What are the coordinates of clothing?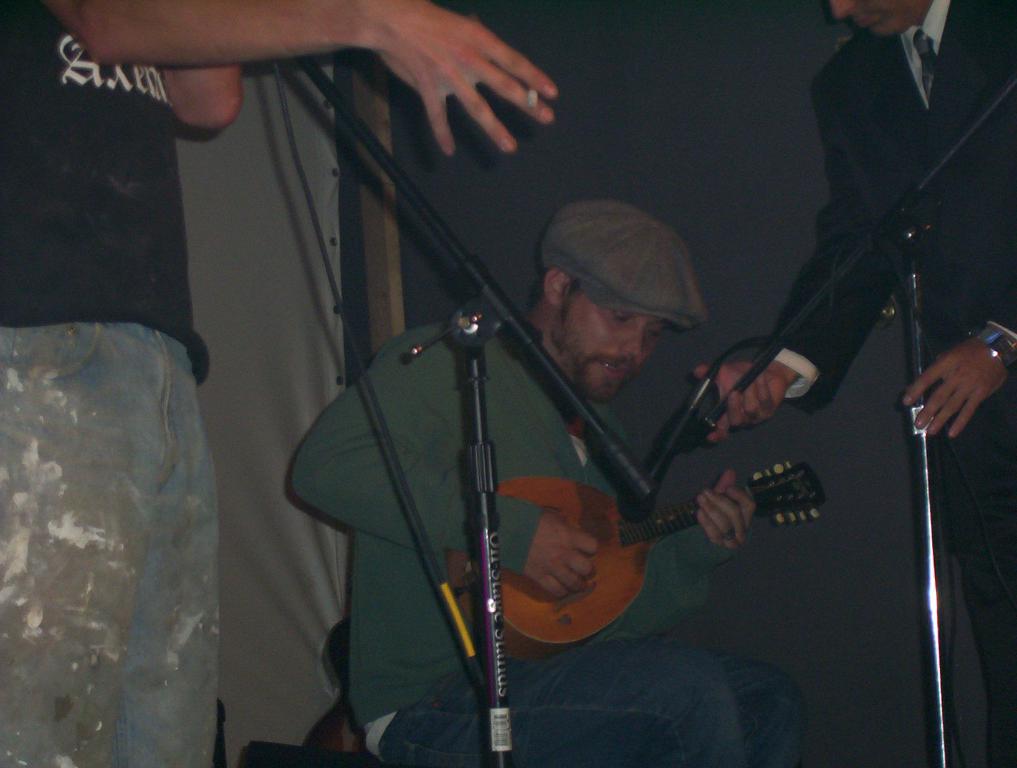
box(751, 0, 1004, 688).
